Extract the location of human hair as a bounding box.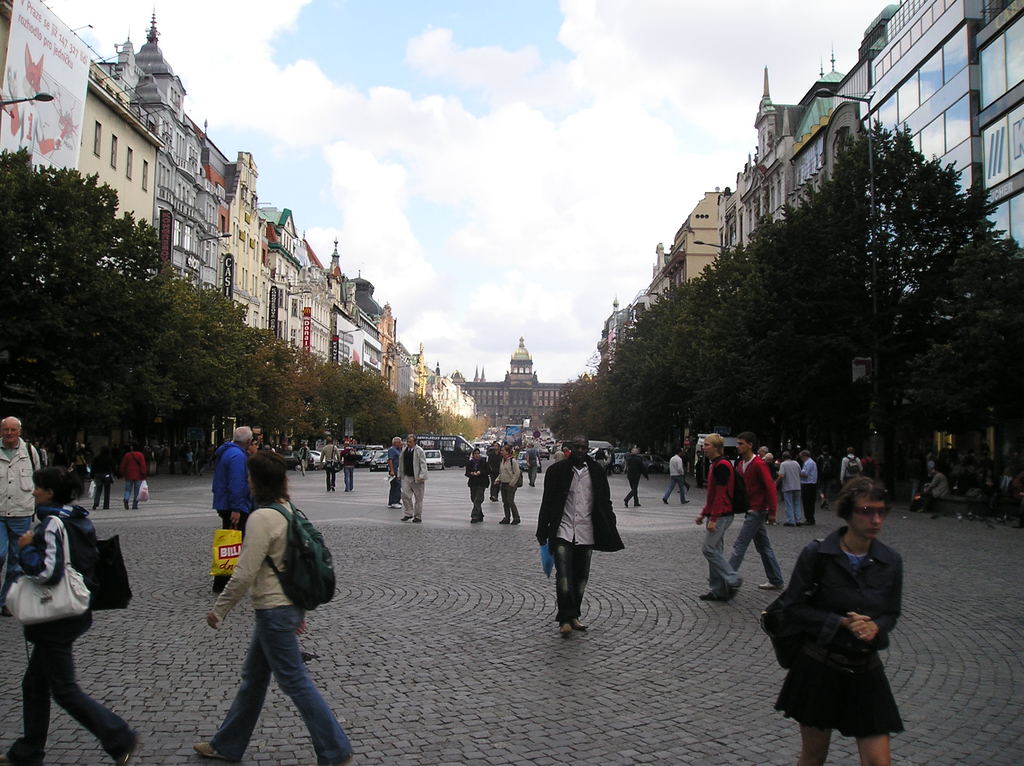
247 451 292 507.
